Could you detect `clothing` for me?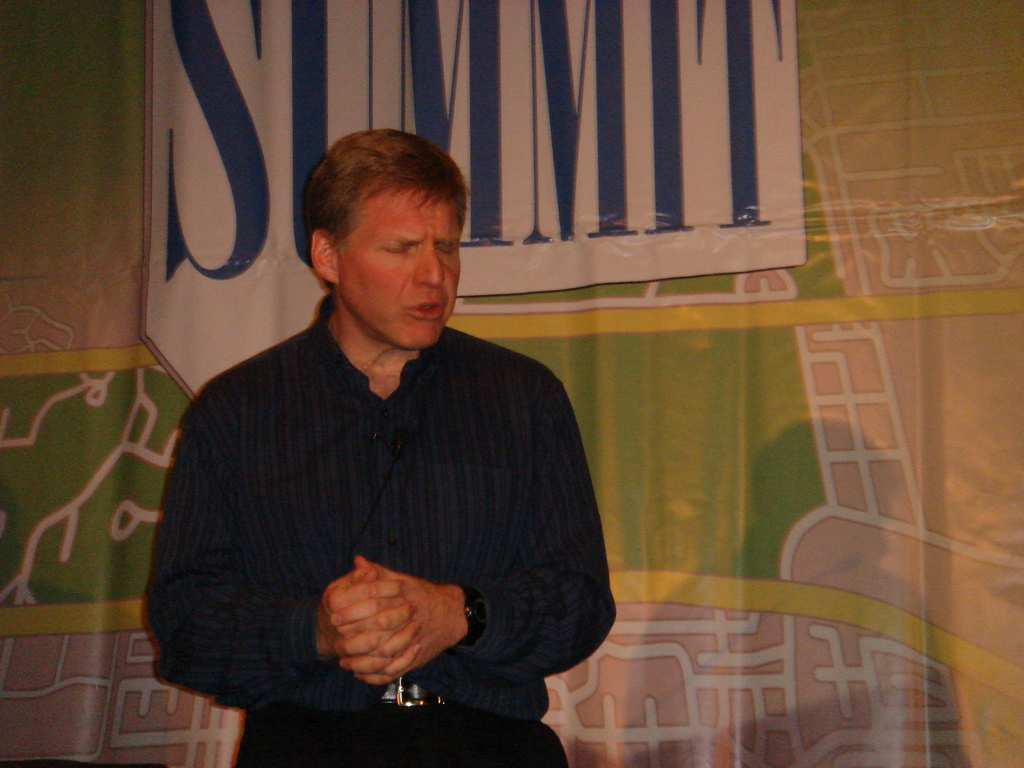
Detection result: {"x1": 147, "y1": 266, "x2": 605, "y2": 737}.
